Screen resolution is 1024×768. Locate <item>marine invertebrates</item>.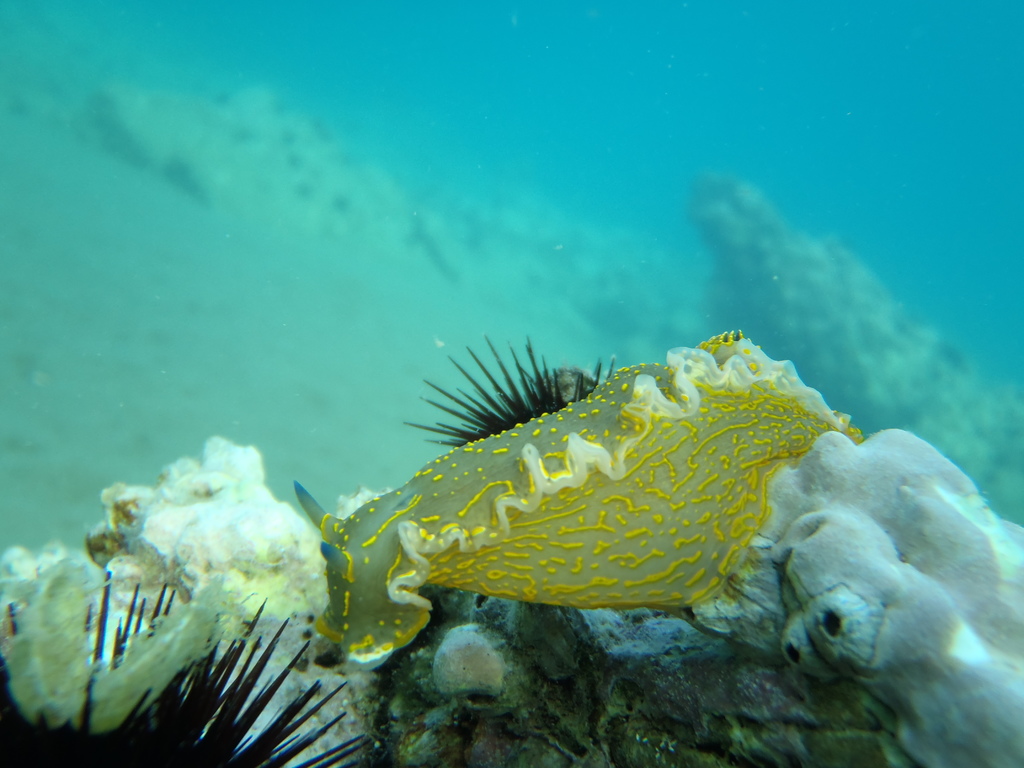
region(12, 537, 267, 738).
